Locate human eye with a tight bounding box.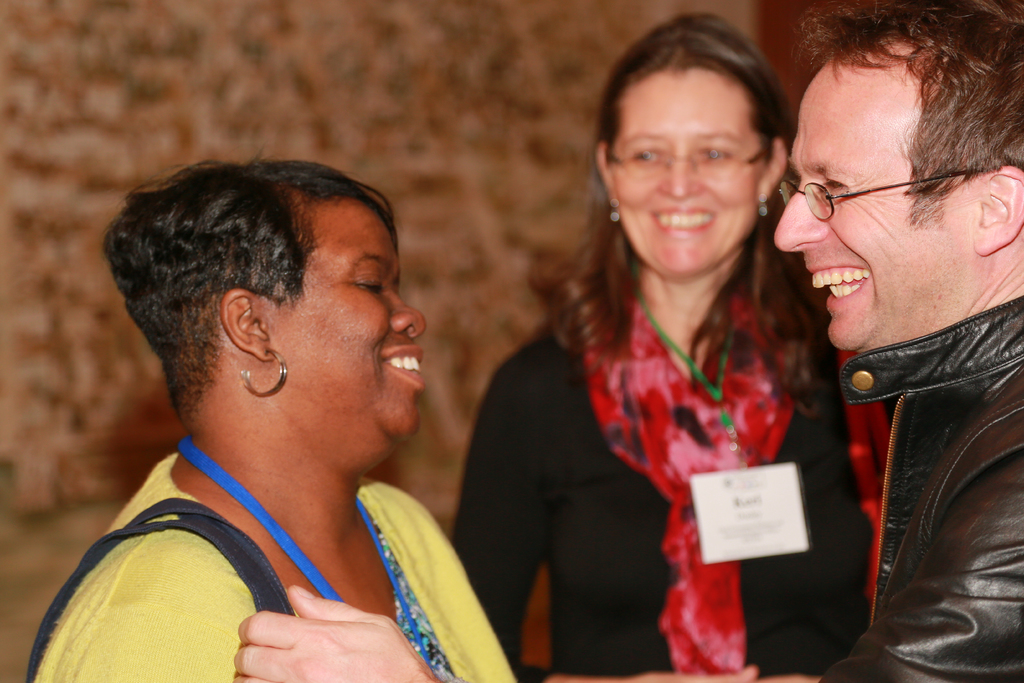
630,144,661,170.
